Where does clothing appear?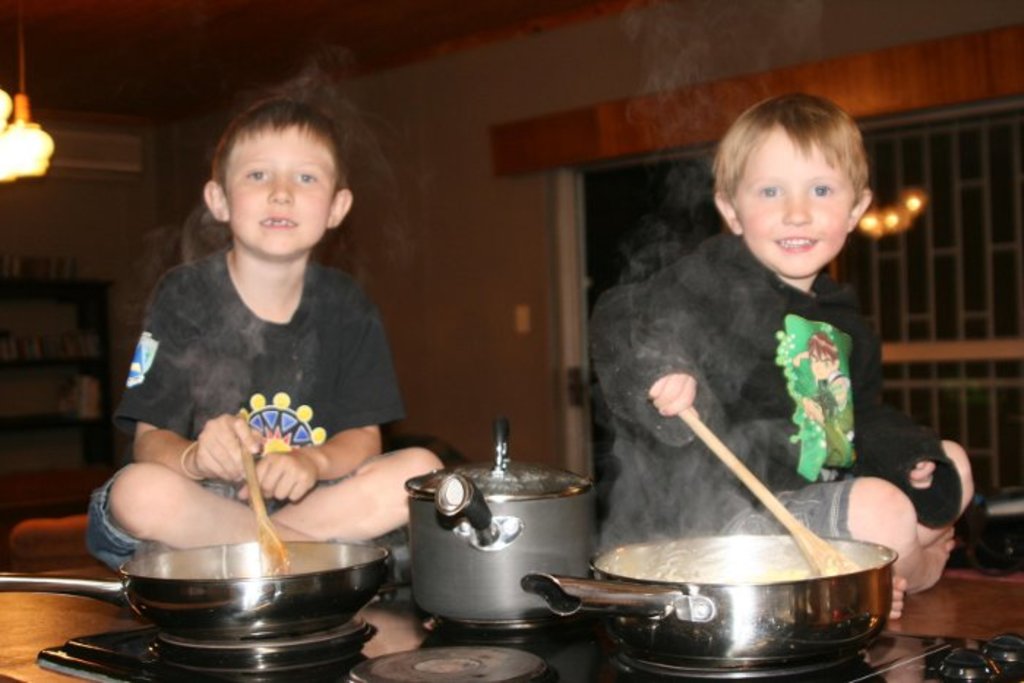
Appears at x1=582, y1=233, x2=948, y2=537.
